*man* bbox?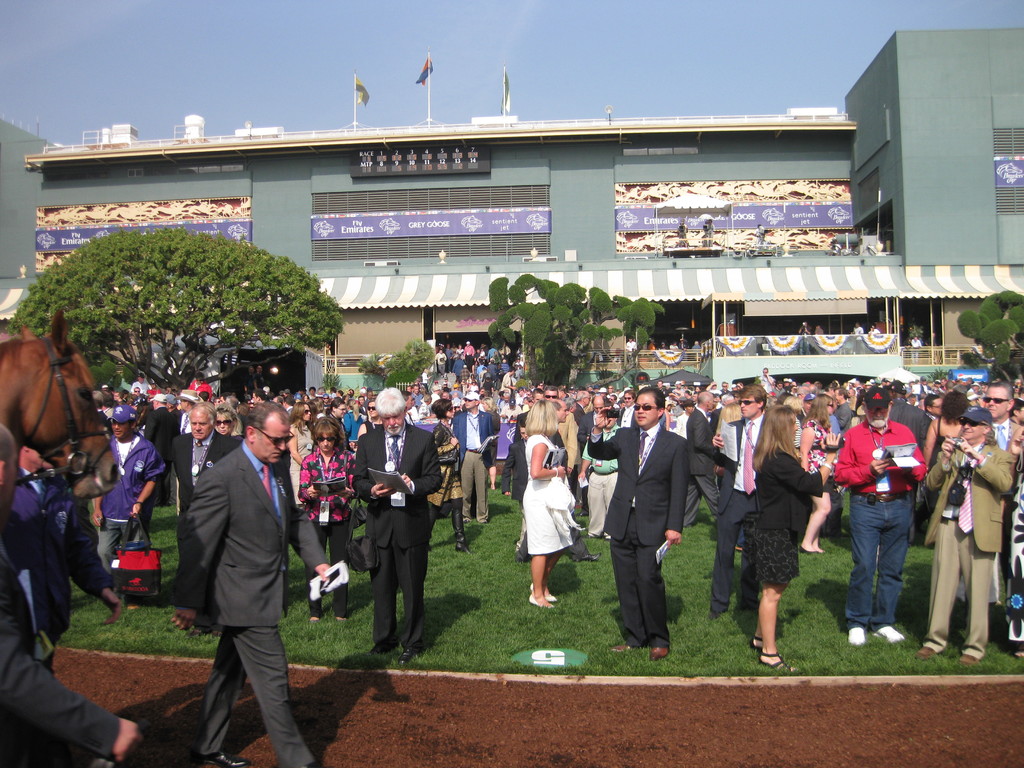
crop(128, 373, 149, 394)
